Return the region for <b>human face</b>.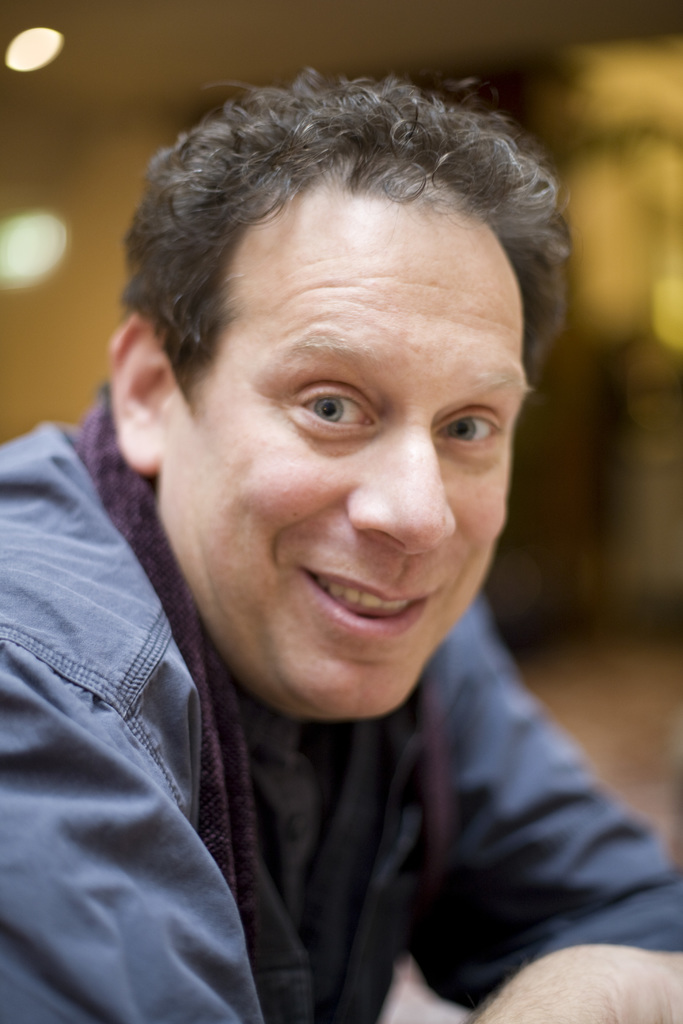
[x1=174, y1=207, x2=529, y2=720].
